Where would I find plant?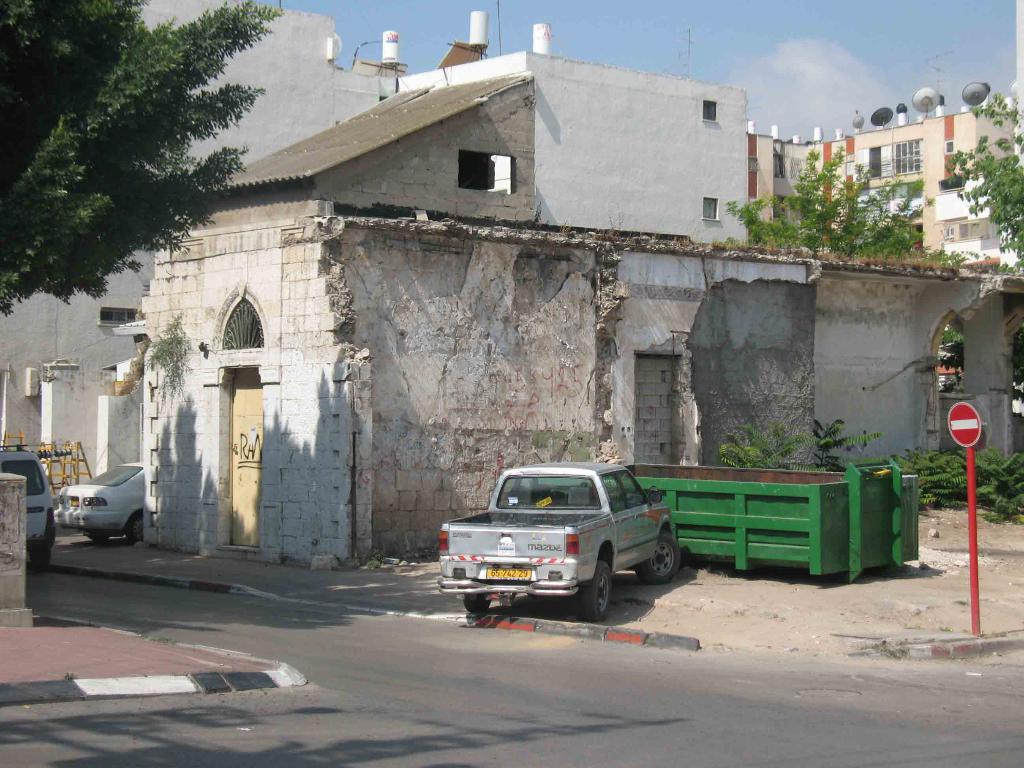
At (814, 420, 882, 465).
